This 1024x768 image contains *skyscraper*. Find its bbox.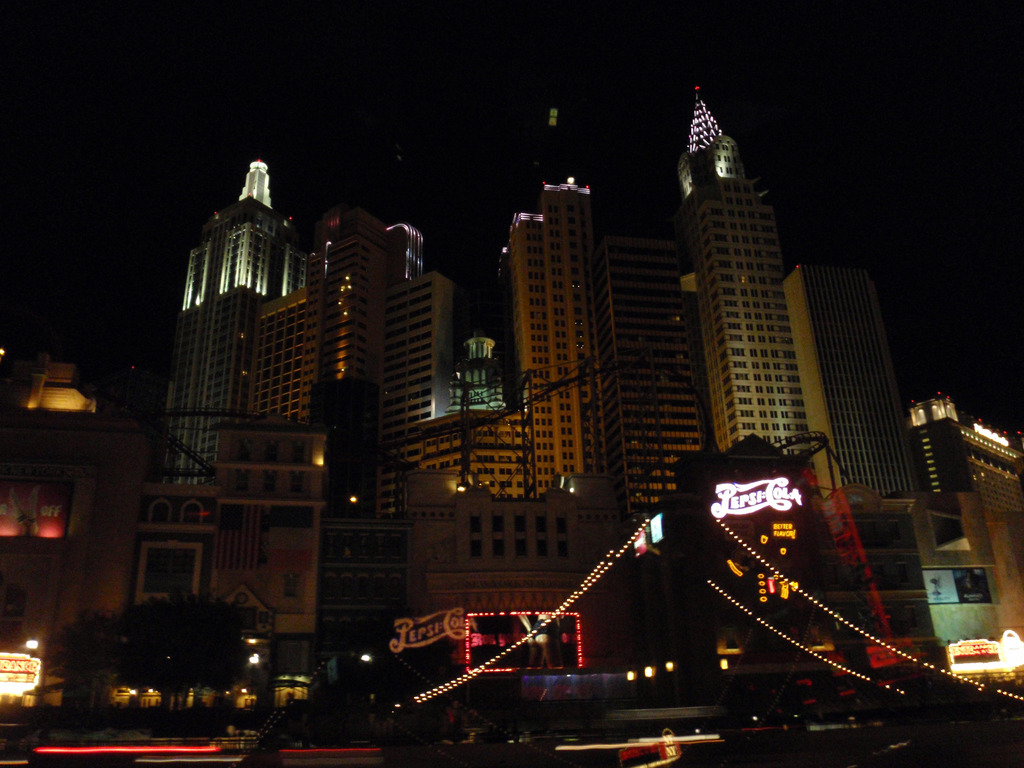
Rect(158, 157, 307, 483).
